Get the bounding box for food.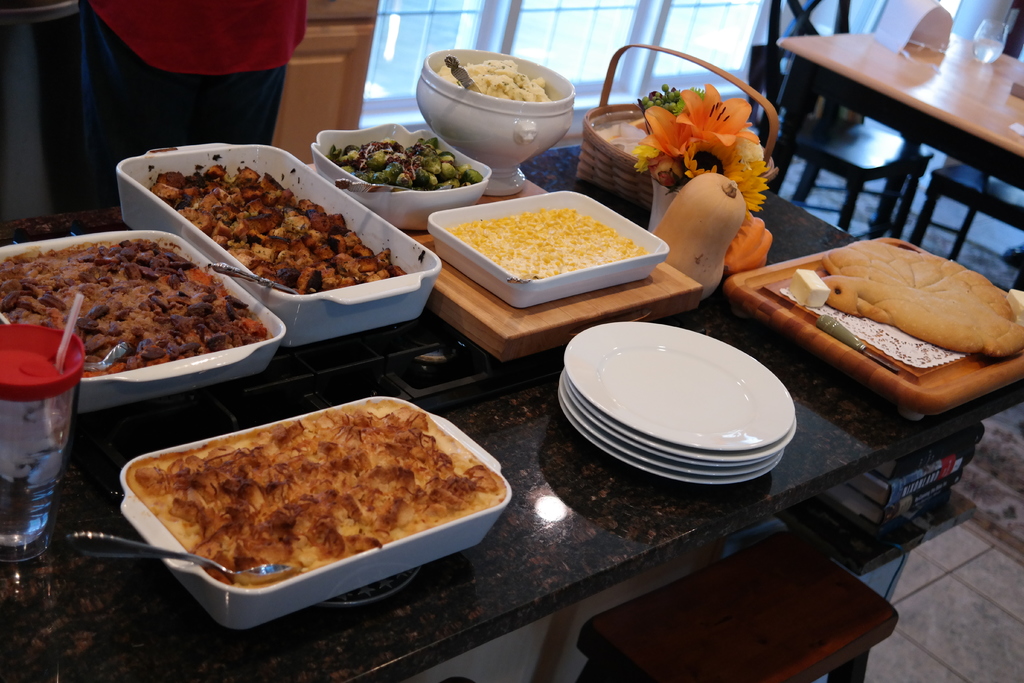
(left=325, top=136, right=484, bottom=194).
